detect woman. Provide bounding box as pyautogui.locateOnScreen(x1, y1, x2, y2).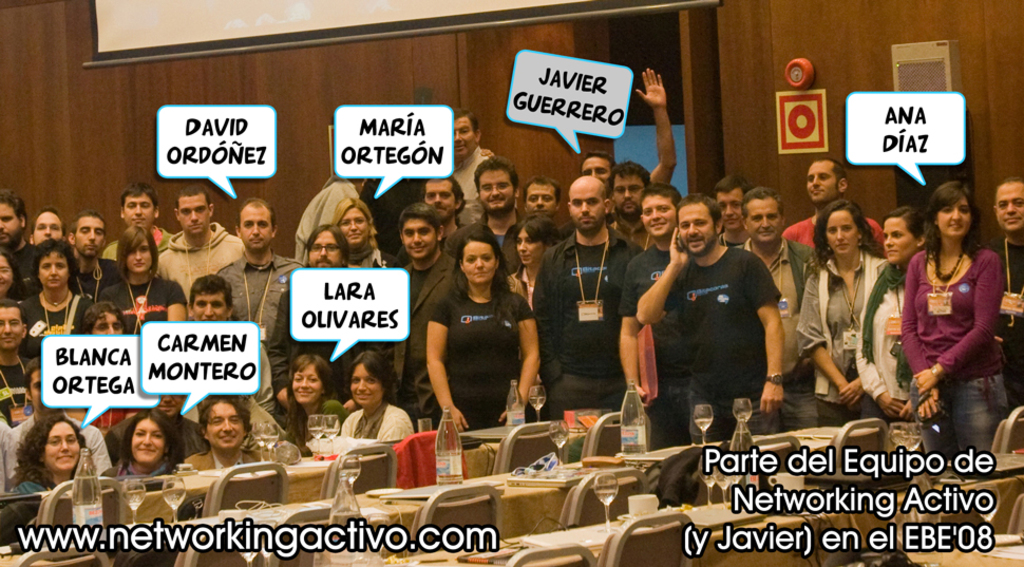
pyautogui.locateOnScreen(504, 214, 571, 420).
